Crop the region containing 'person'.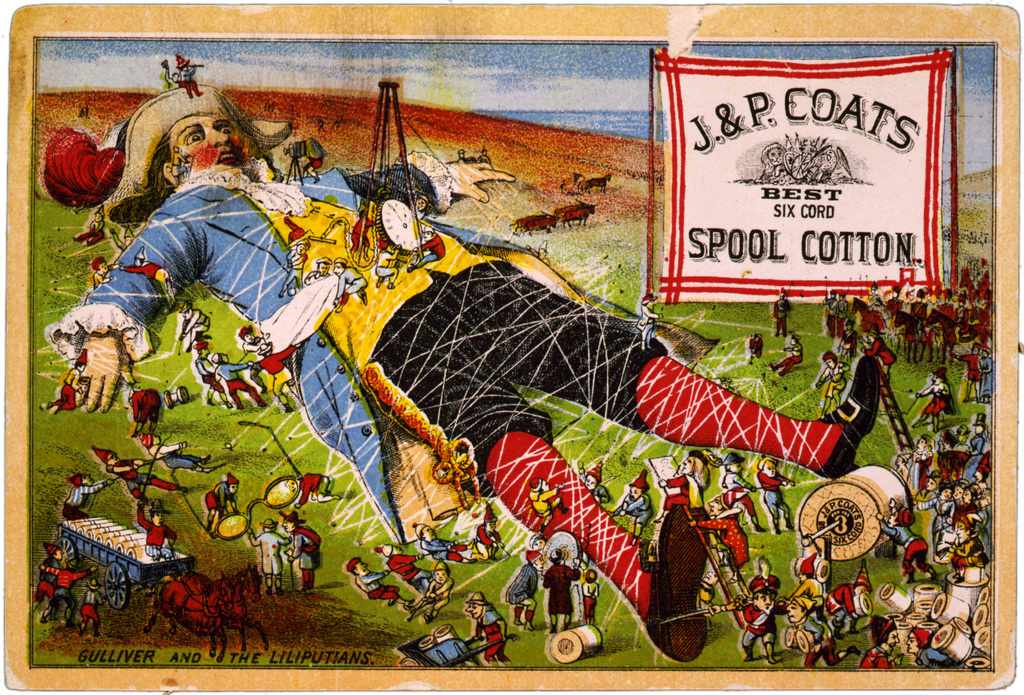
Crop region: {"x1": 370, "y1": 233, "x2": 397, "y2": 289}.
